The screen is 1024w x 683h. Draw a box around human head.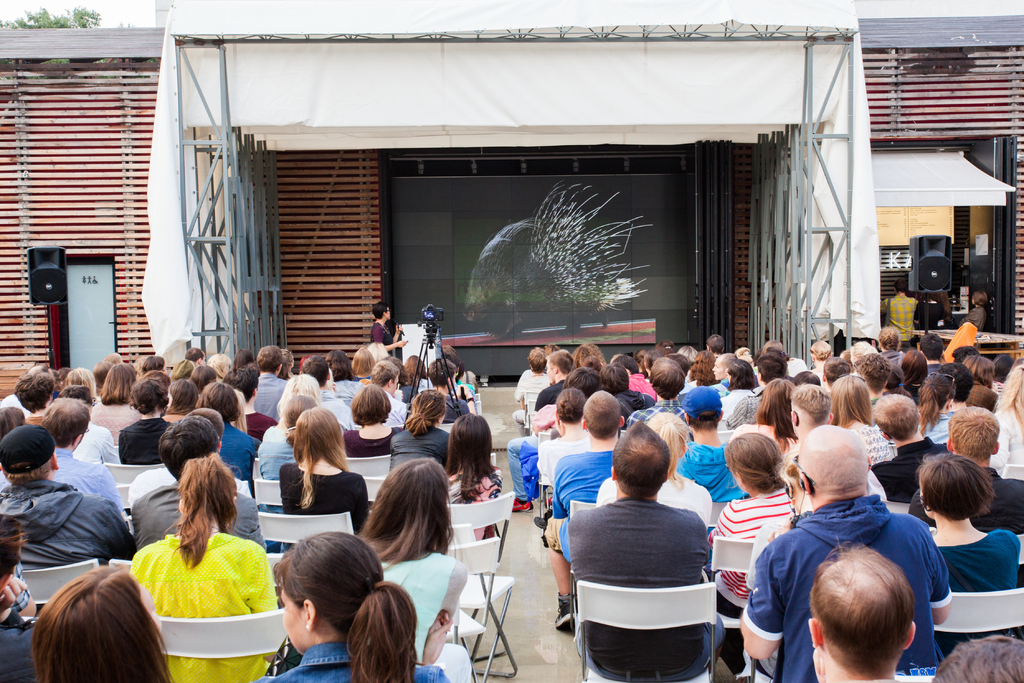
BBox(810, 547, 918, 666).
